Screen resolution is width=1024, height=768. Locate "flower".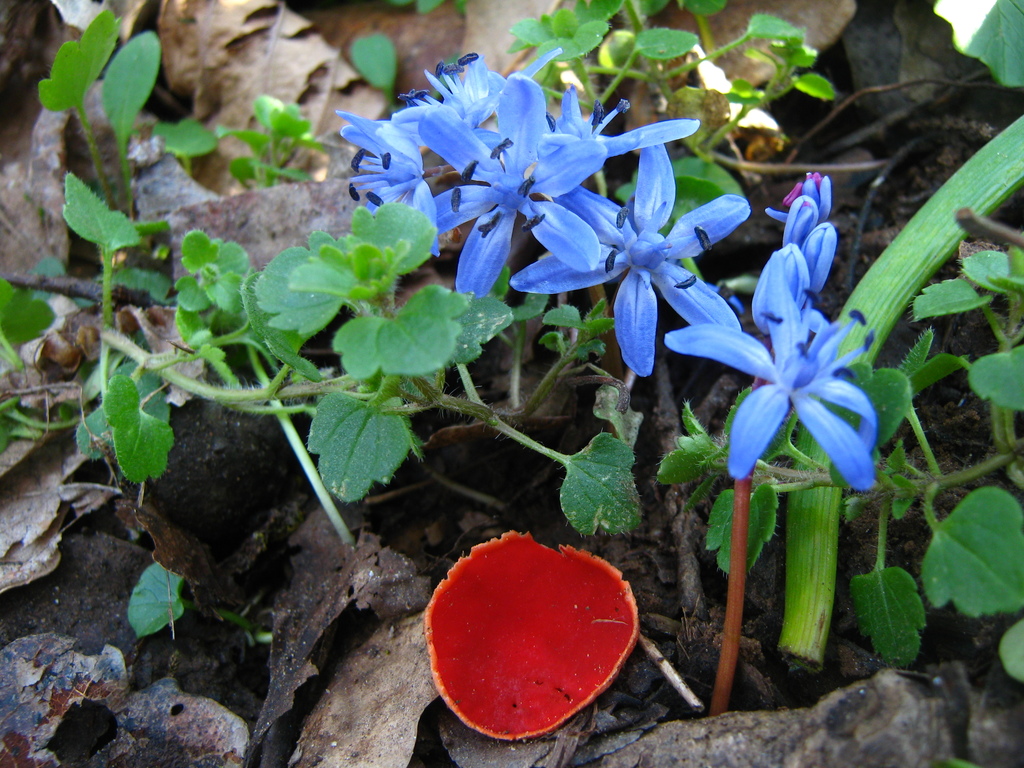
box=[407, 71, 613, 312].
